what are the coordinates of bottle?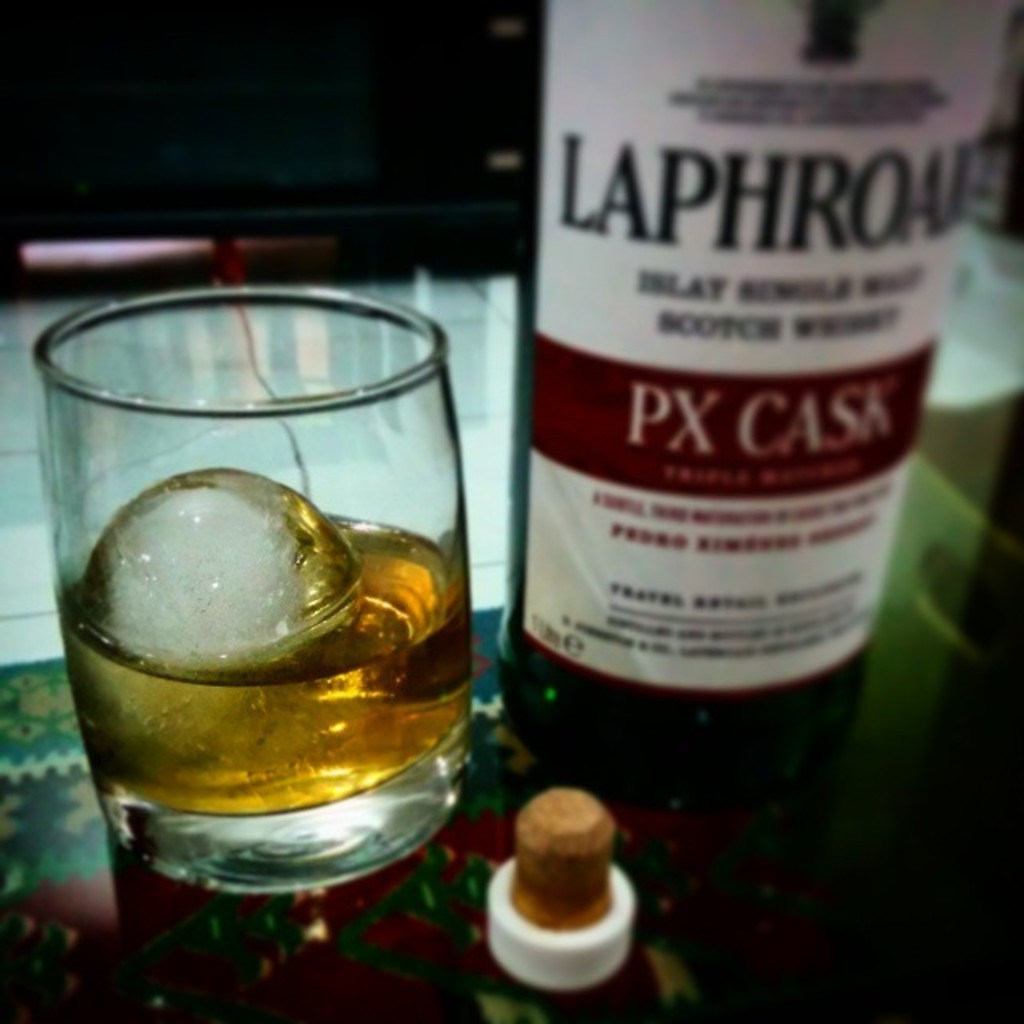
x1=496 y1=0 x2=1022 y2=810.
